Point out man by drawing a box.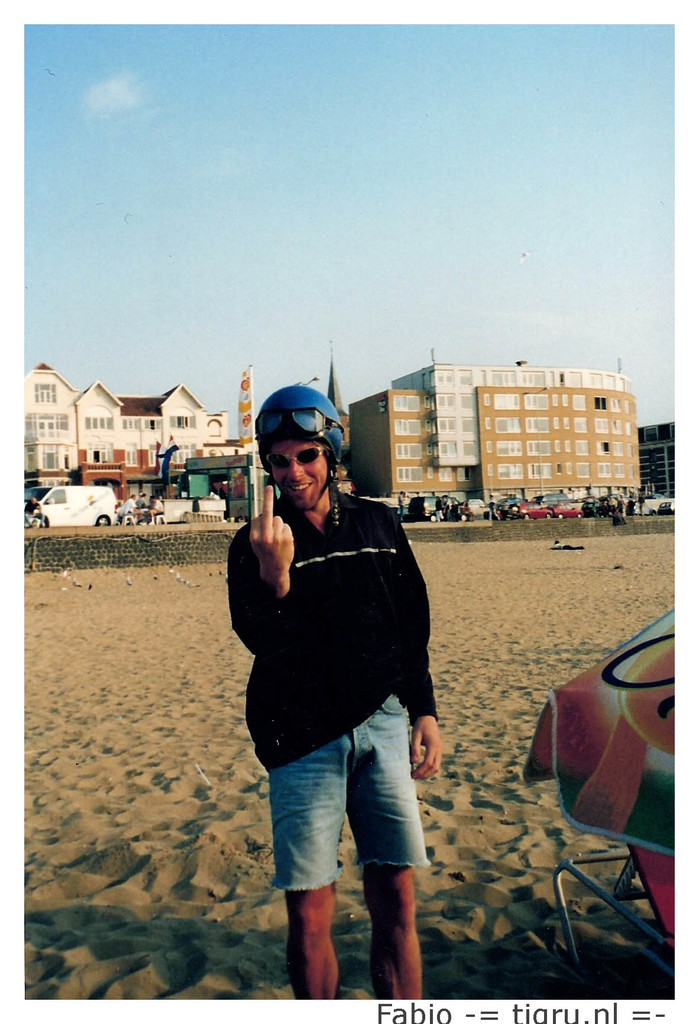
select_region(398, 489, 407, 521).
